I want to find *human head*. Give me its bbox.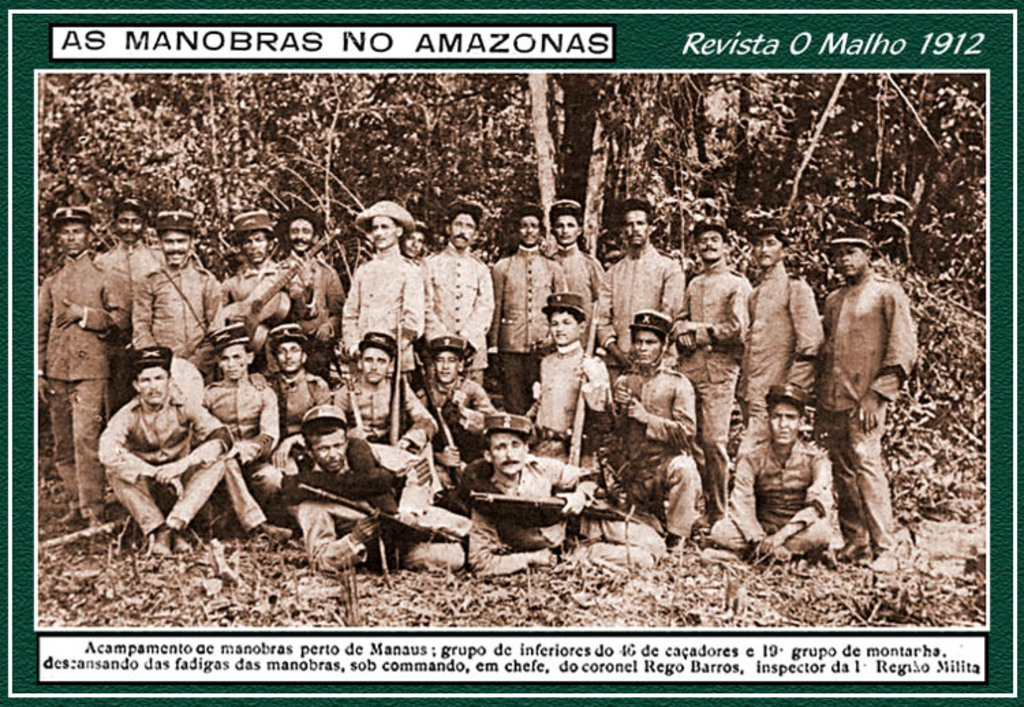
<region>285, 213, 319, 254</region>.
